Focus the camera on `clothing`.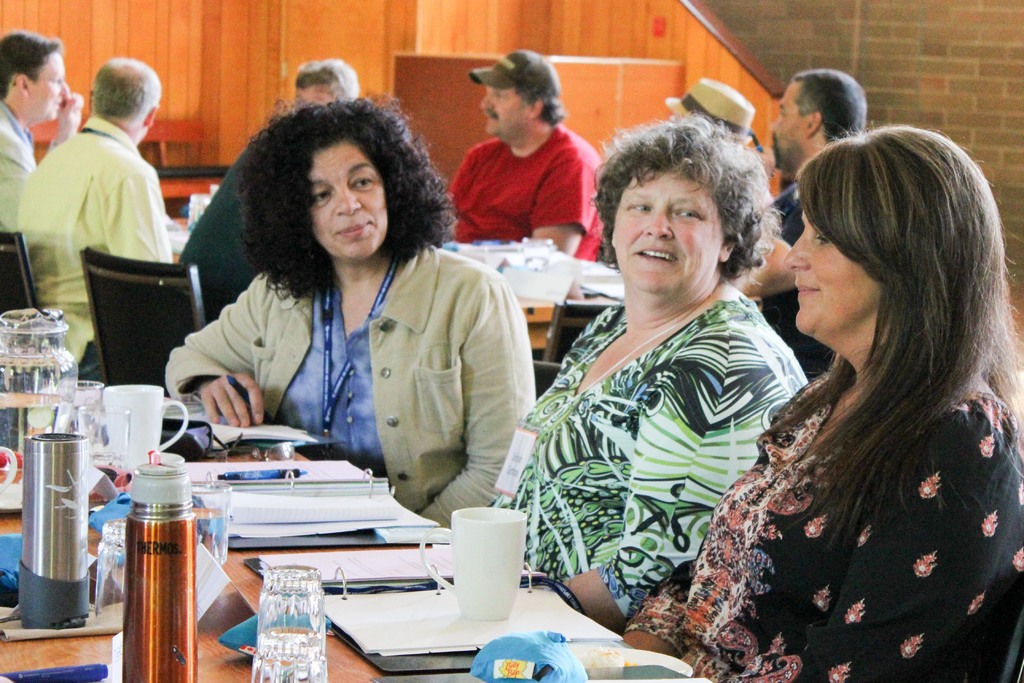
Focus region: <bbox>750, 167, 822, 378</bbox>.
